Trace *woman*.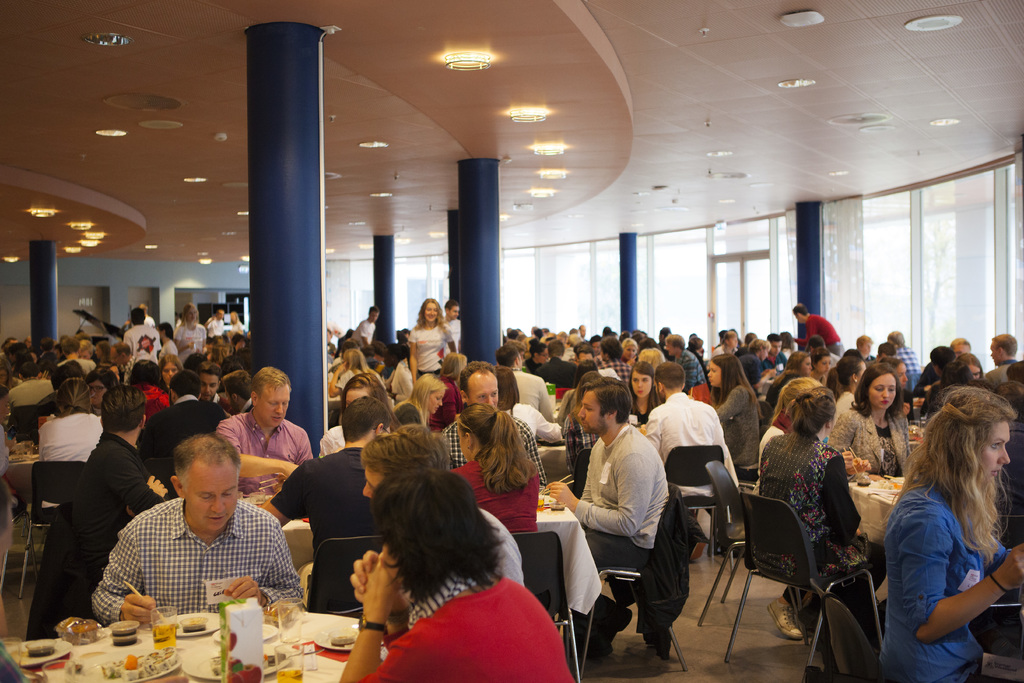
Traced to region(767, 351, 813, 409).
